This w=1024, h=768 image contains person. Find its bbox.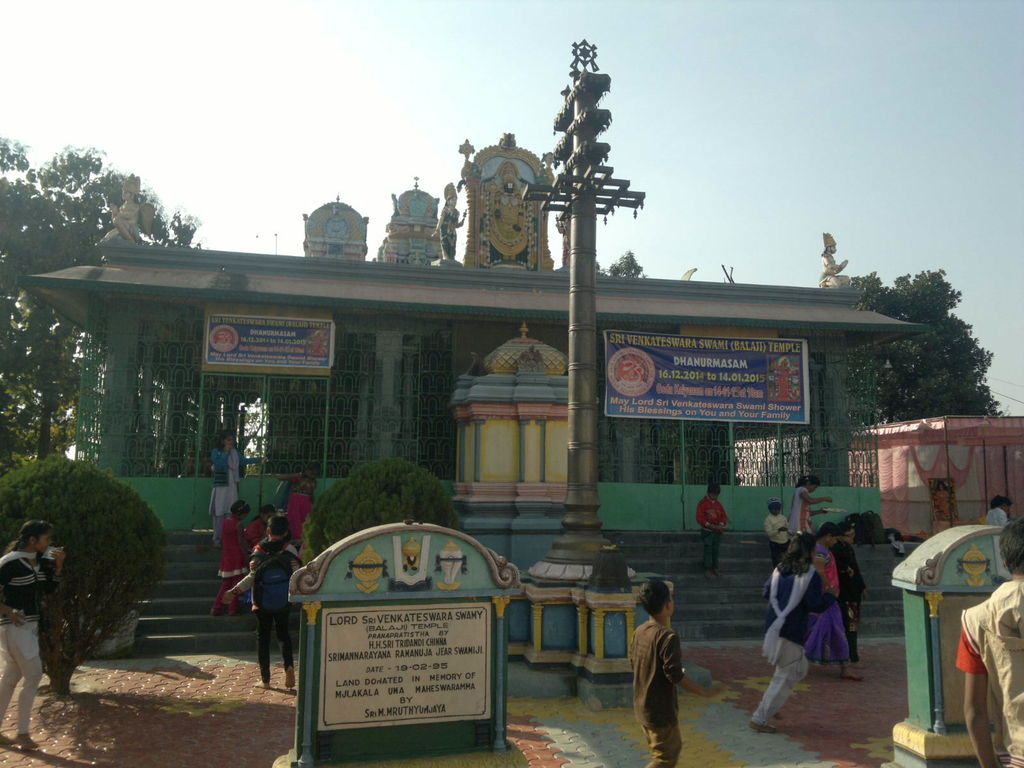
(956,513,1023,767).
